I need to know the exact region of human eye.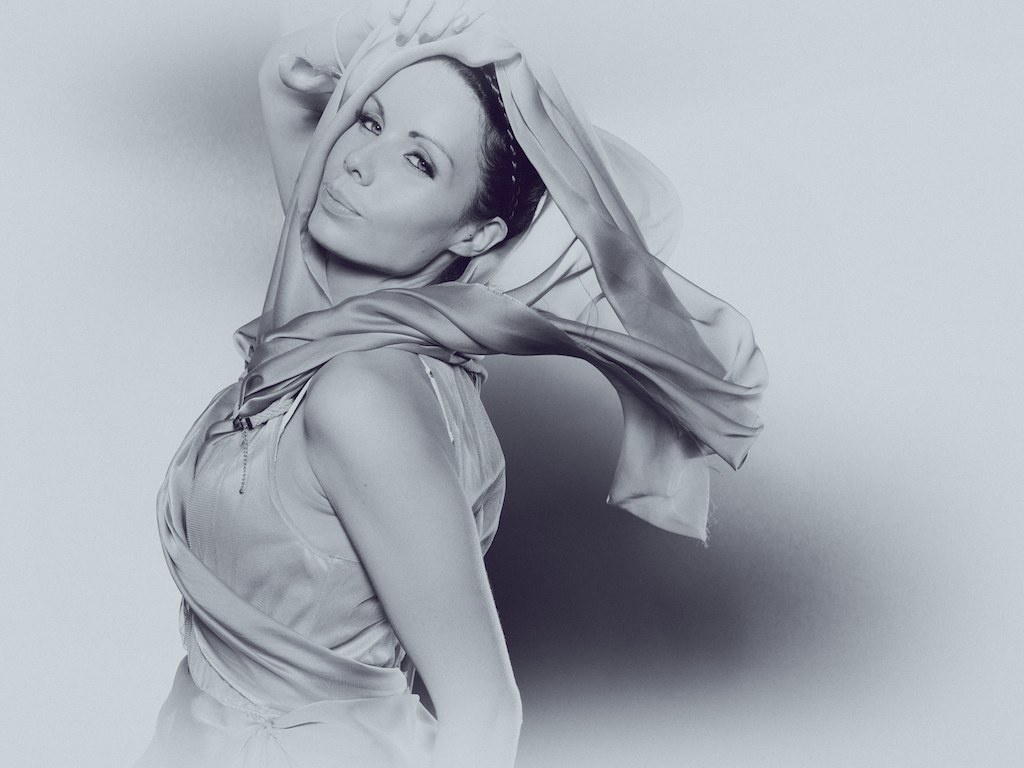
Region: <bbox>398, 154, 440, 182</bbox>.
